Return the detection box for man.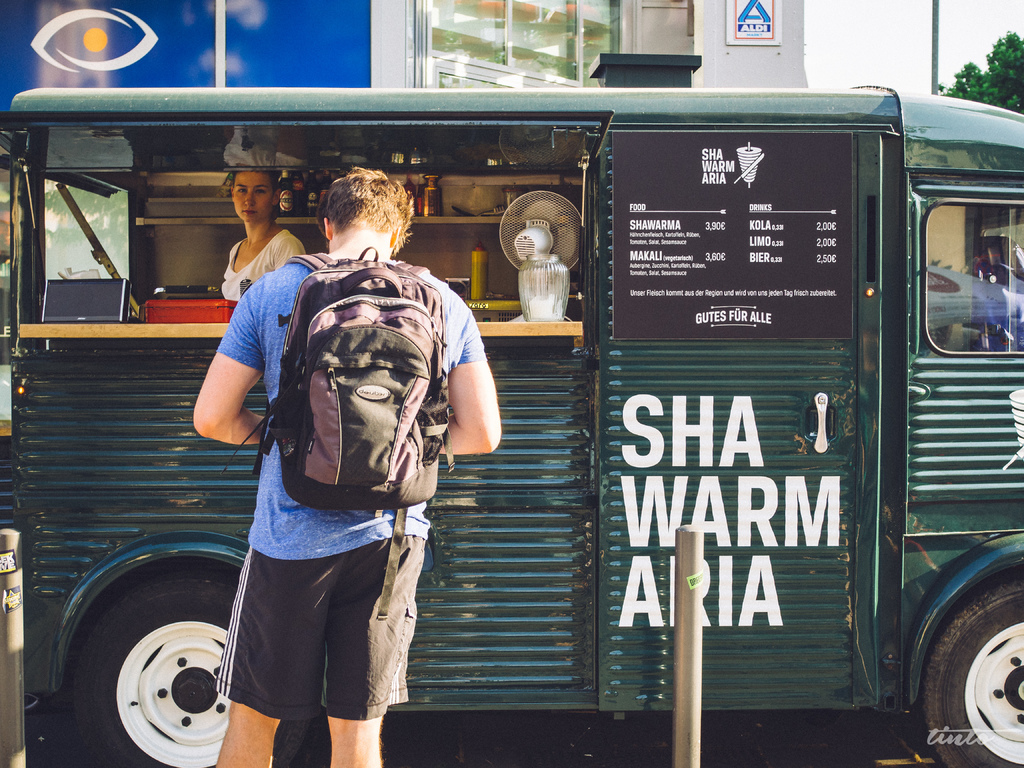
{"left": 190, "top": 198, "right": 477, "bottom": 767}.
